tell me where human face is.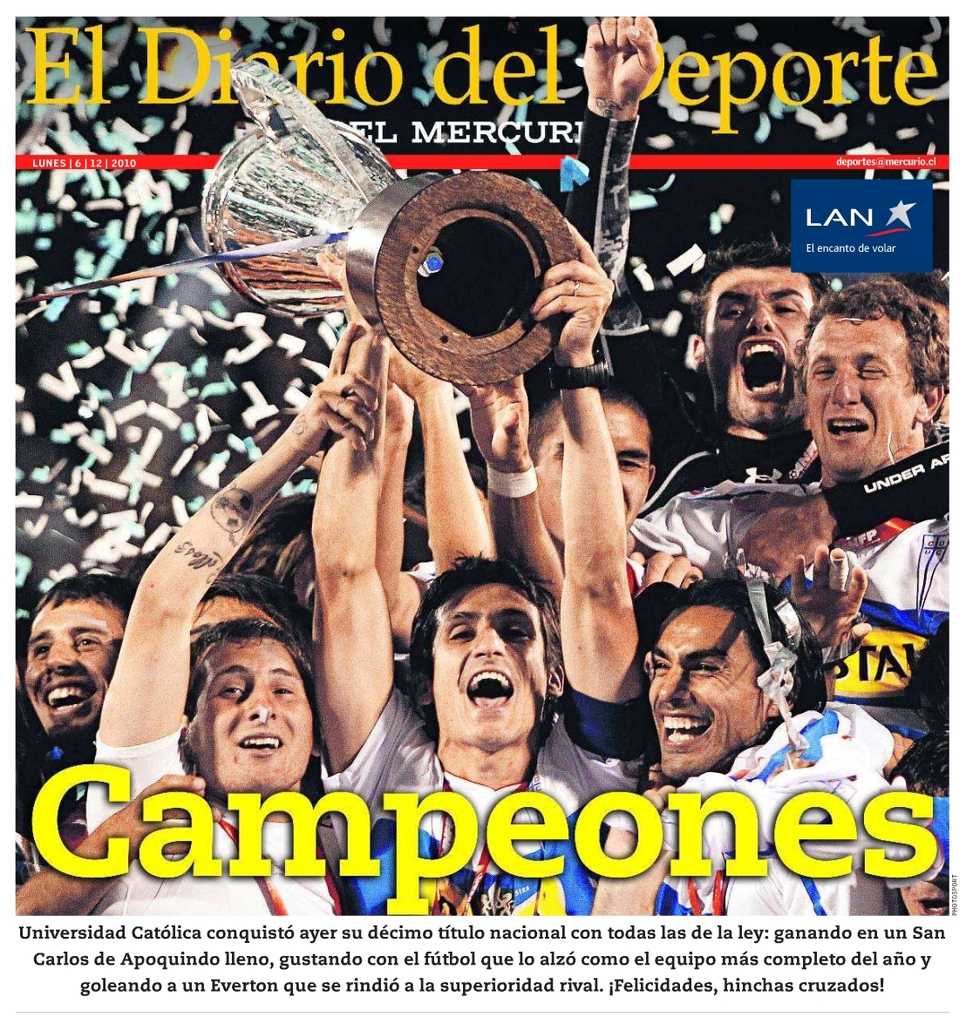
human face is at x1=704, y1=268, x2=813, y2=427.
